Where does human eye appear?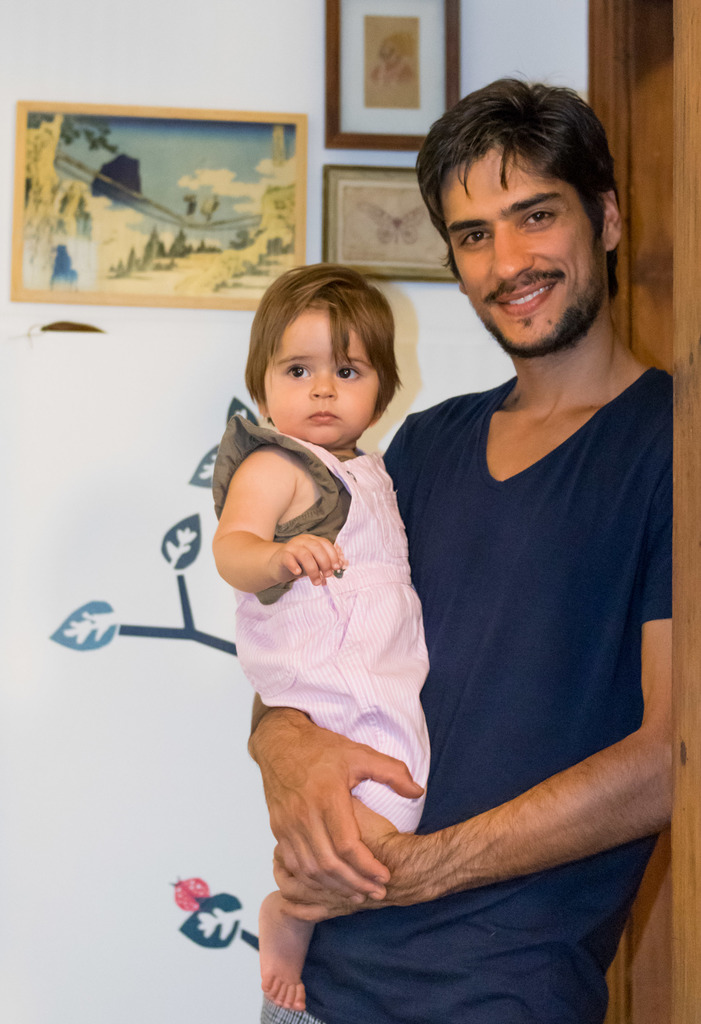
Appears at crop(460, 232, 498, 253).
